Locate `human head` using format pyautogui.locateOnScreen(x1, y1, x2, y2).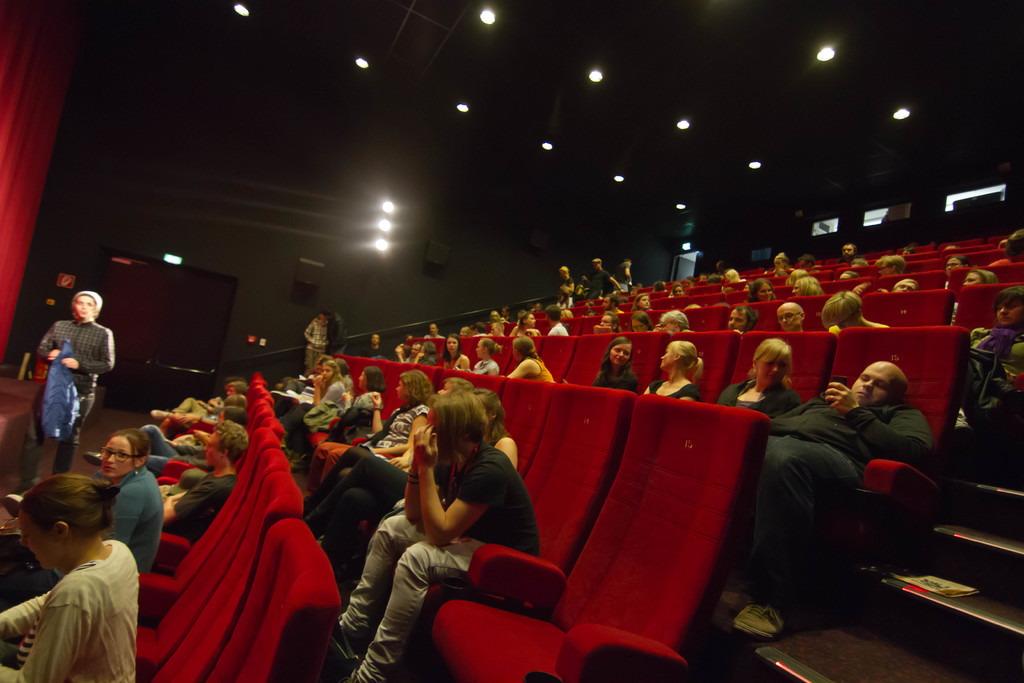
pyautogui.locateOnScreen(607, 336, 638, 372).
